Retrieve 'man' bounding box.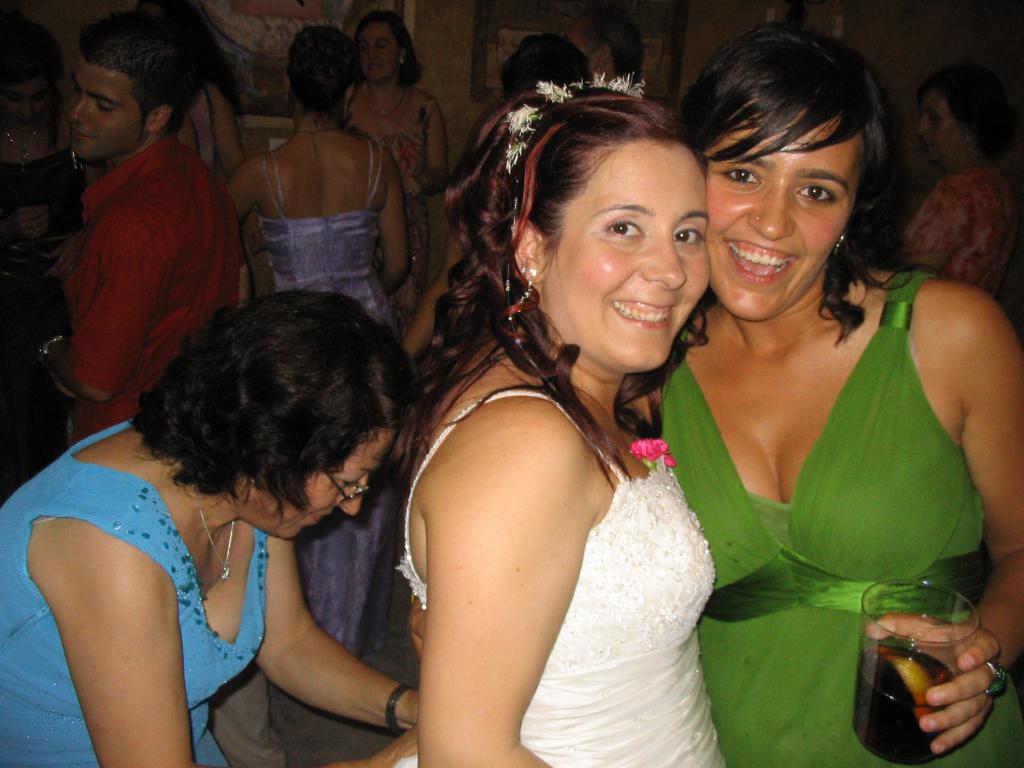
Bounding box: 20/35/261/466.
